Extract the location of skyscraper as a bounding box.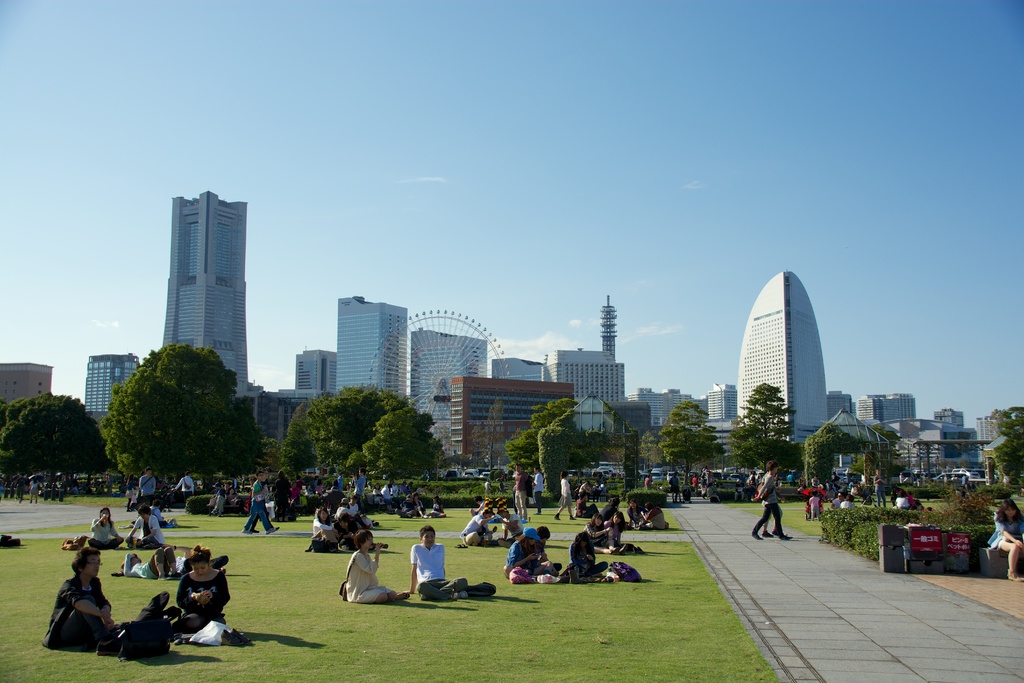
(x1=83, y1=348, x2=136, y2=428).
